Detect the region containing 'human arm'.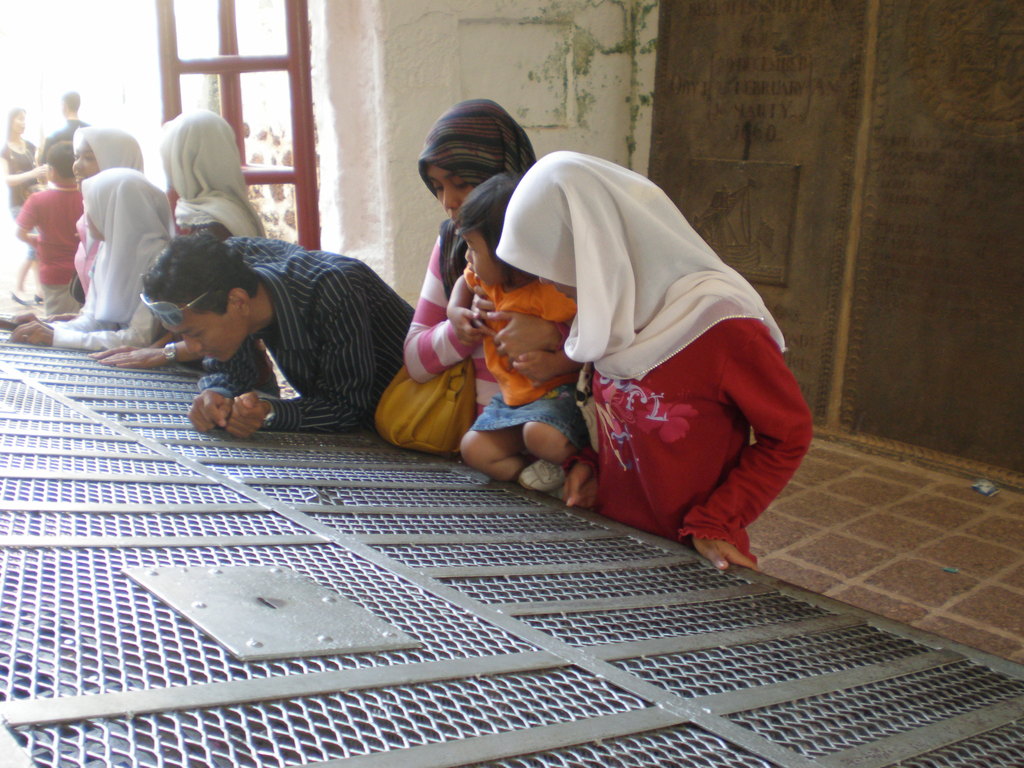
[left=190, top=333, right=278, bottom=435].
